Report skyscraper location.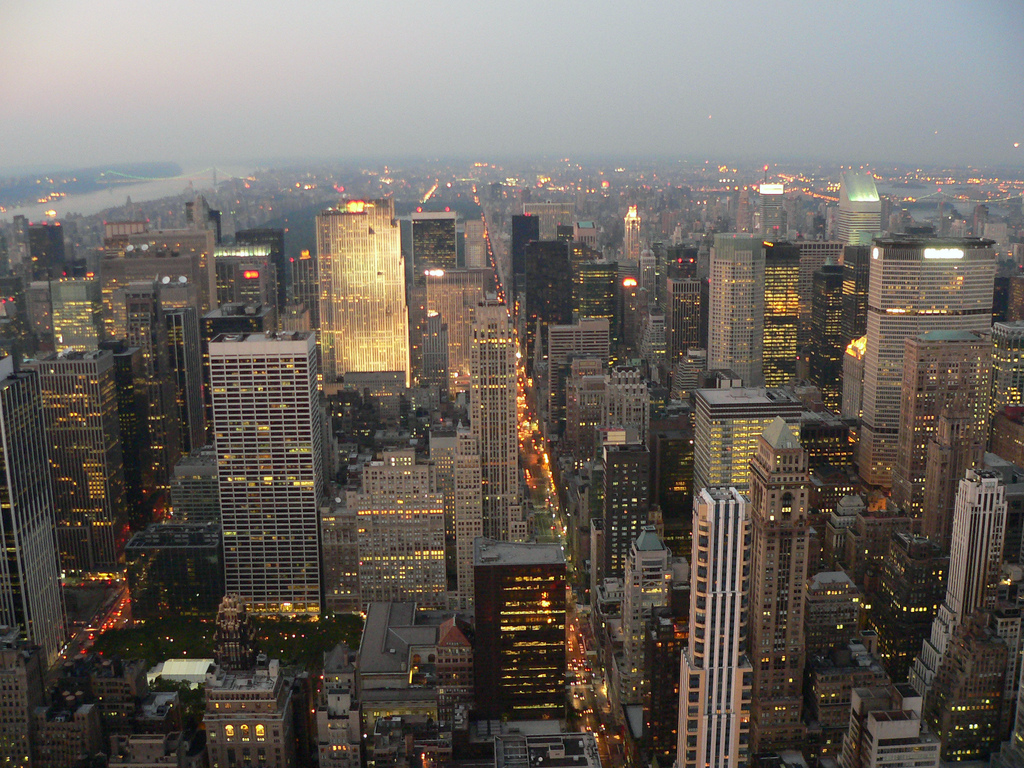
Report: region(856, 241, 993, 492).
